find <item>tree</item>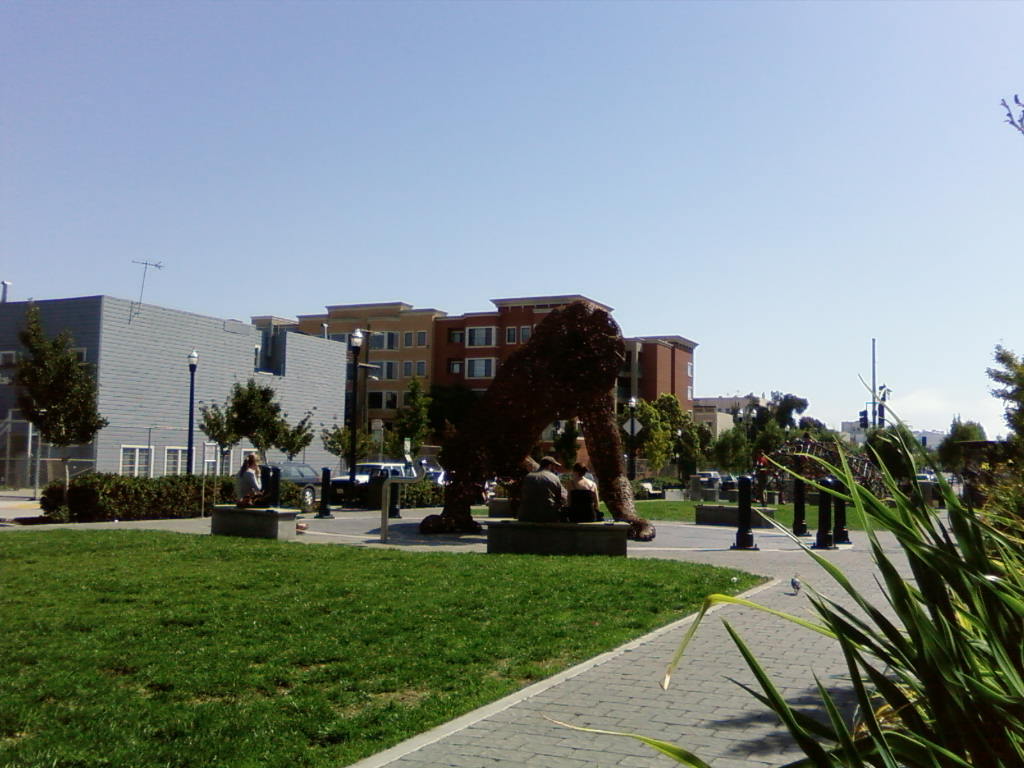
<region>14, 307, 81, 464</region>
